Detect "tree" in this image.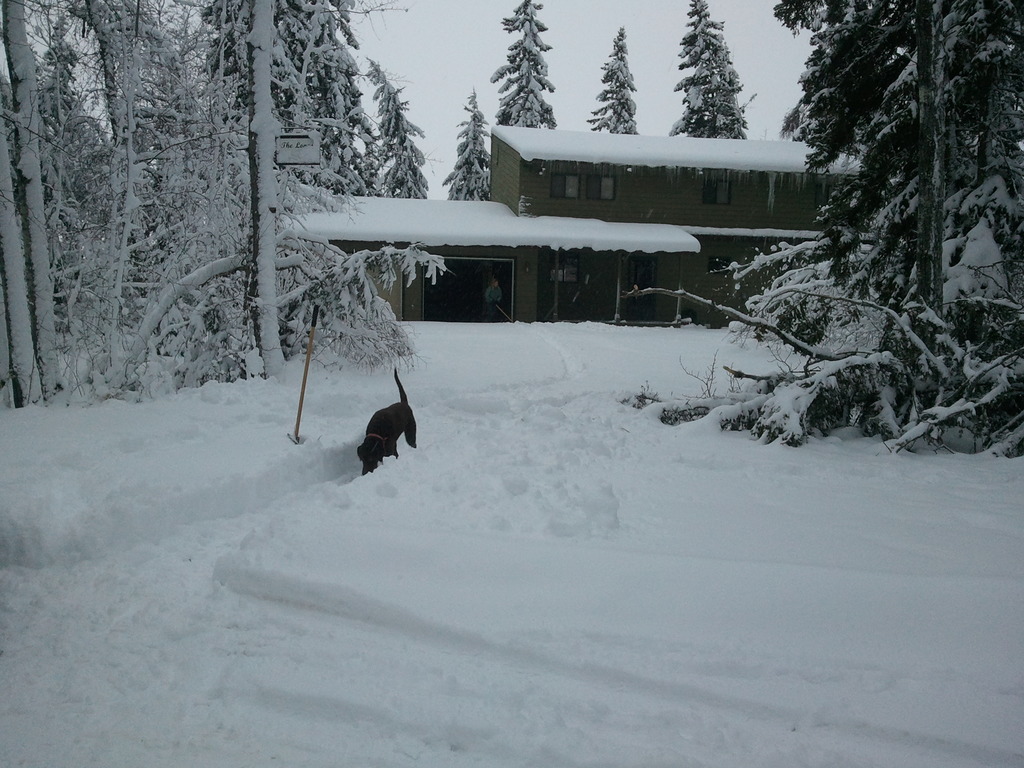
Detection: locate(668, 0, 752, 140).
